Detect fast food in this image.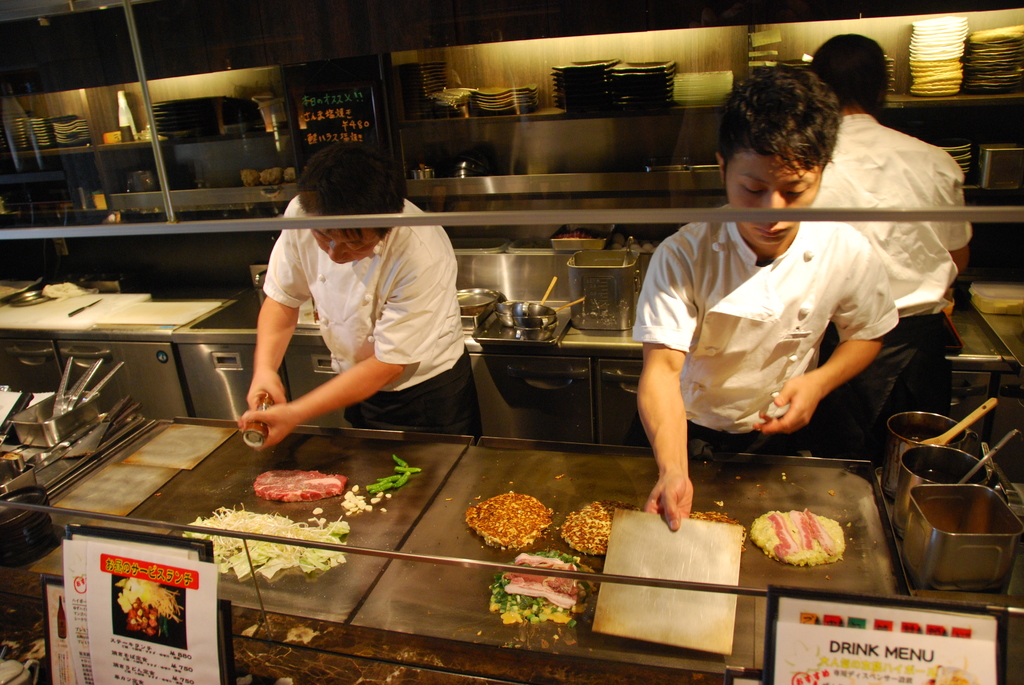
Detection: [246, 459, 360, 514].
